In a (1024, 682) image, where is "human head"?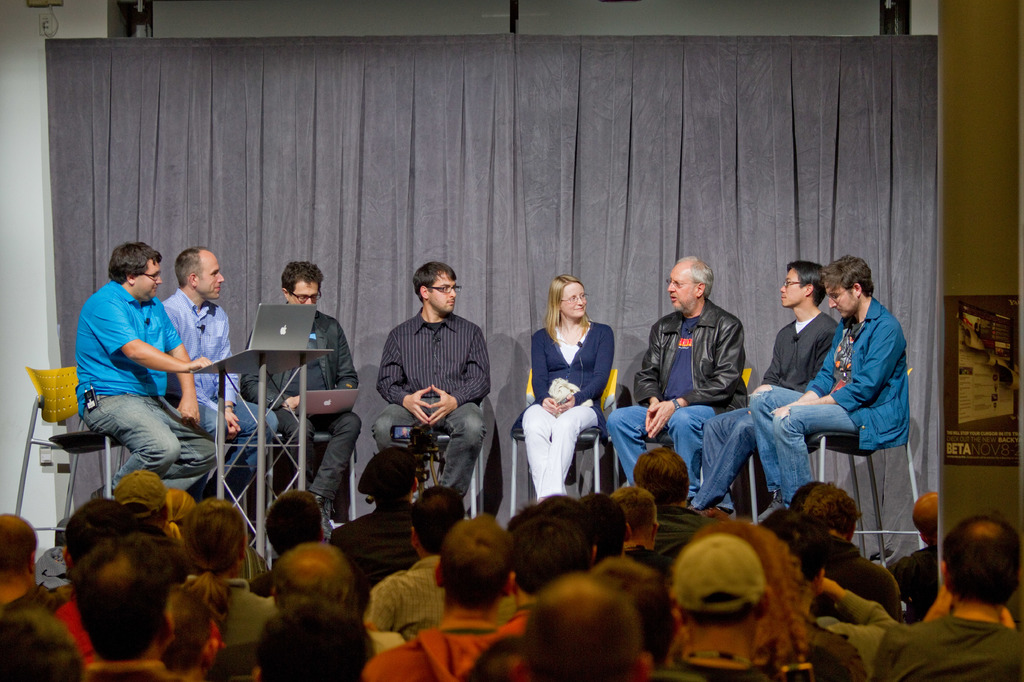
[x1=408, y1=483, x2=466, y2=561].
